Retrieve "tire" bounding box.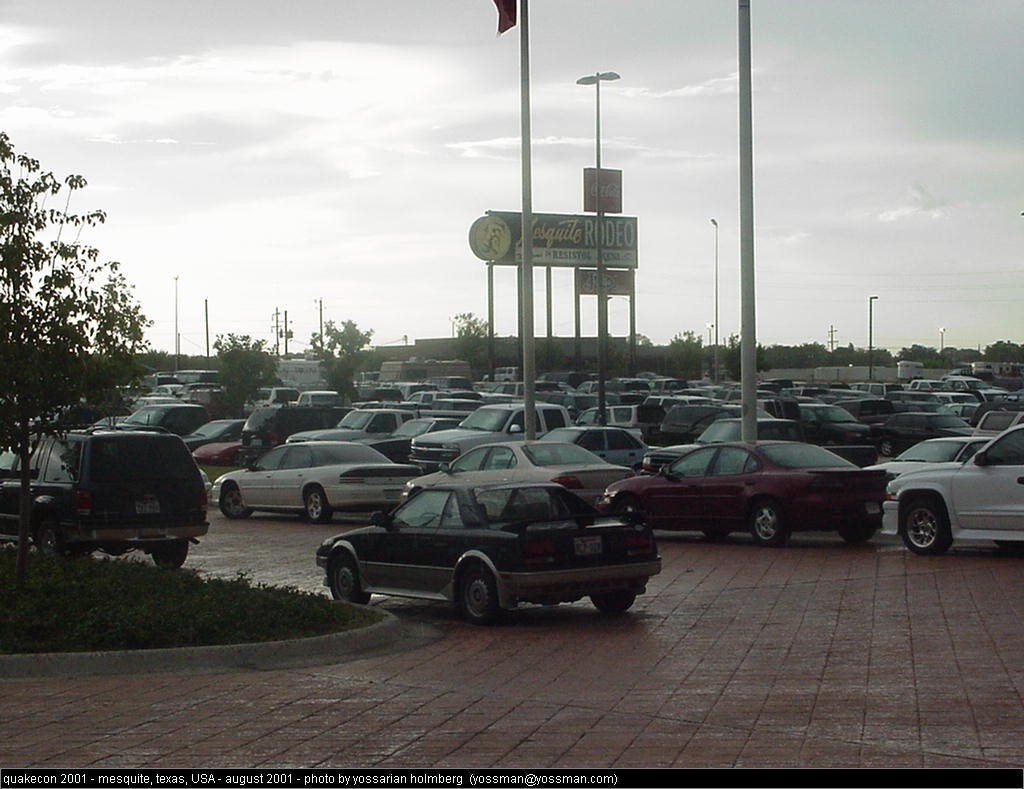
Bounding box: {"x1": 36, "y1": 521, "x2": 67, "y2": 554}.
